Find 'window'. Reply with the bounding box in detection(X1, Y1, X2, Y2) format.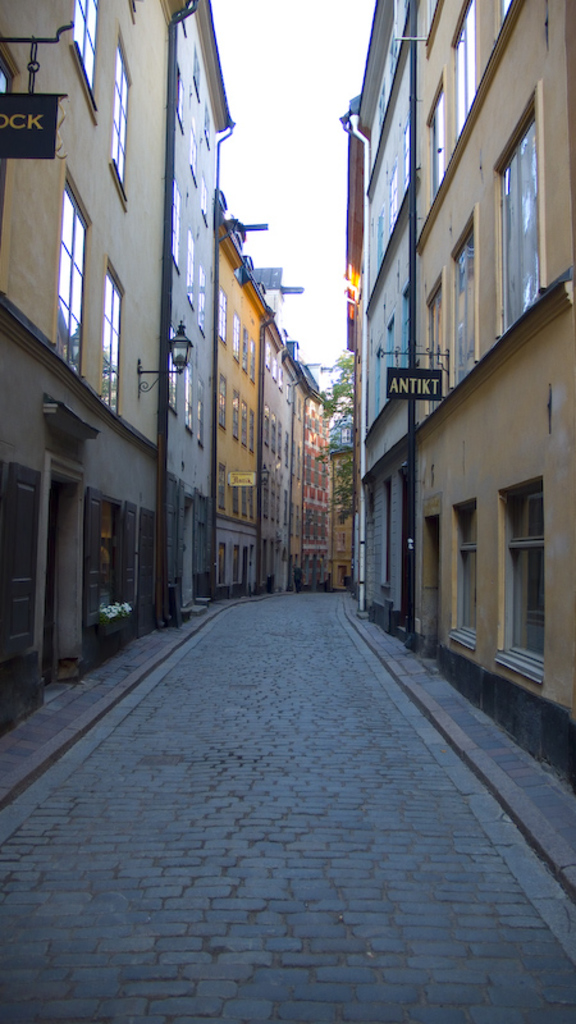
detection(99, 255, 125, 416).
